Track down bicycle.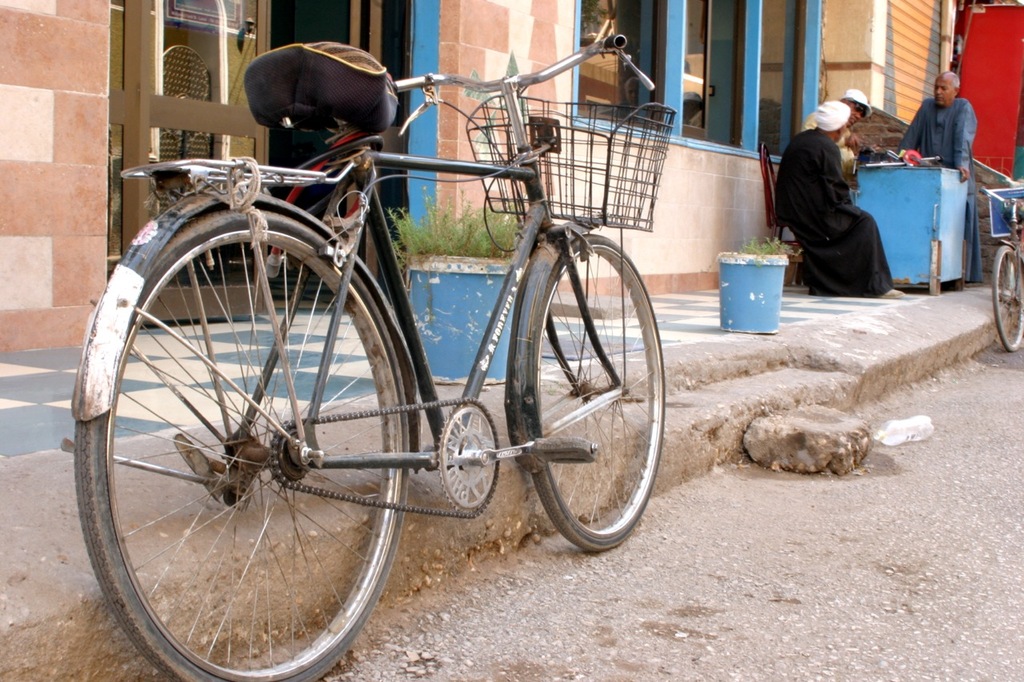
Tracked to [left=985, top=190, right=1023, bottom=354].
